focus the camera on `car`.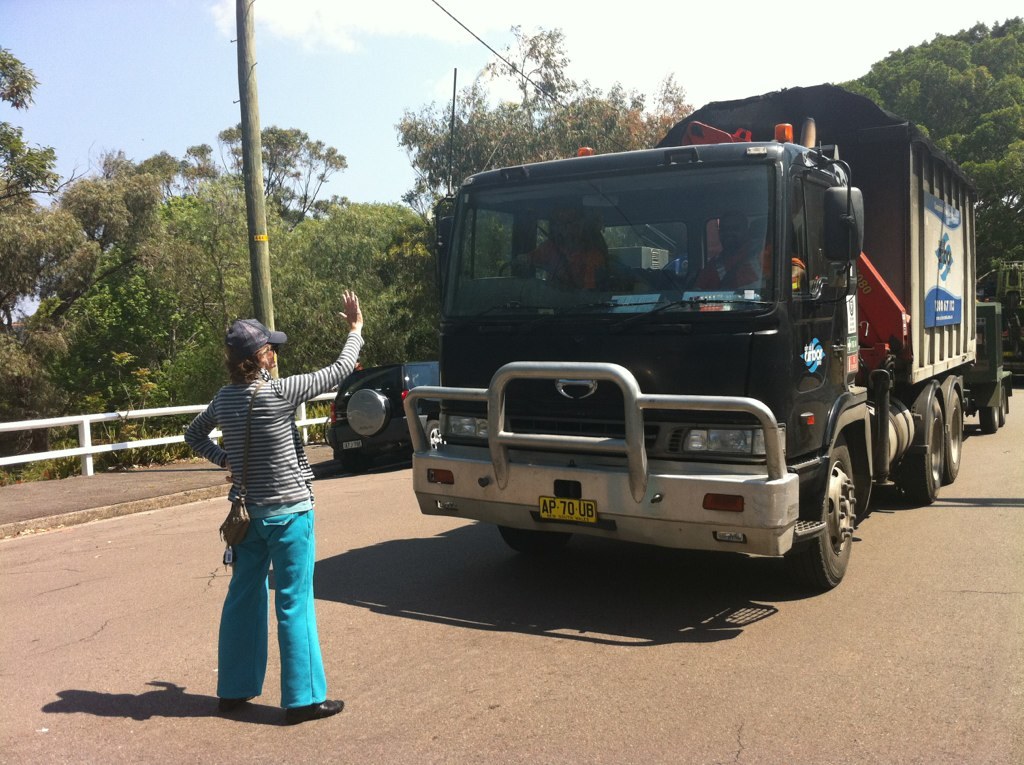
Focus region: locate(329, 359, 436, 471).
